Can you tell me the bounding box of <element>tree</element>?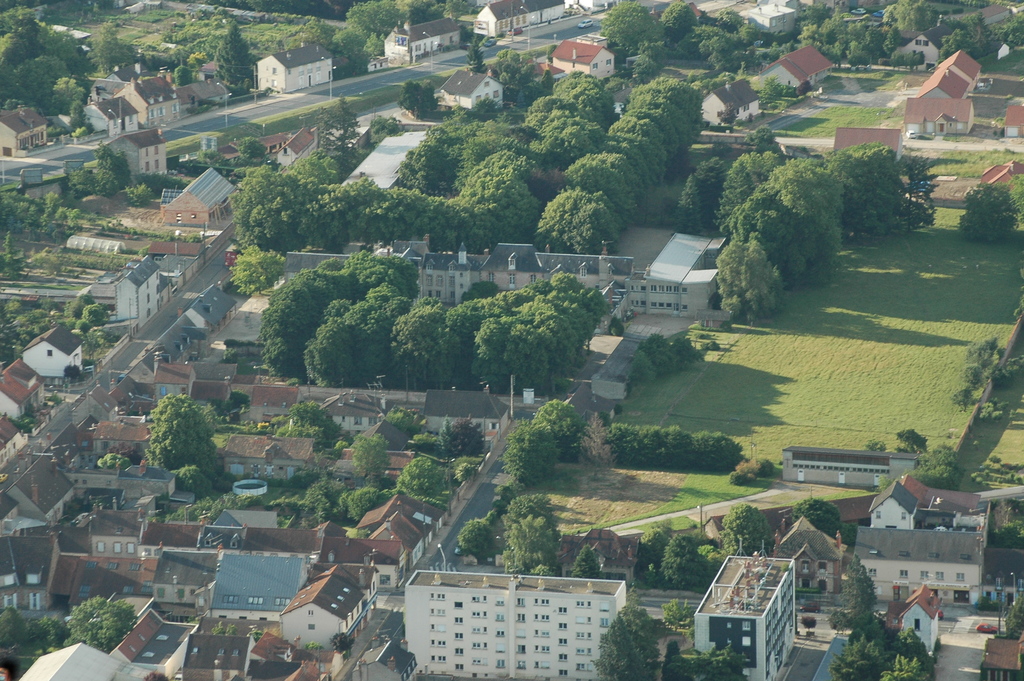
(left=211, top=18, right=255, bottom=85).
